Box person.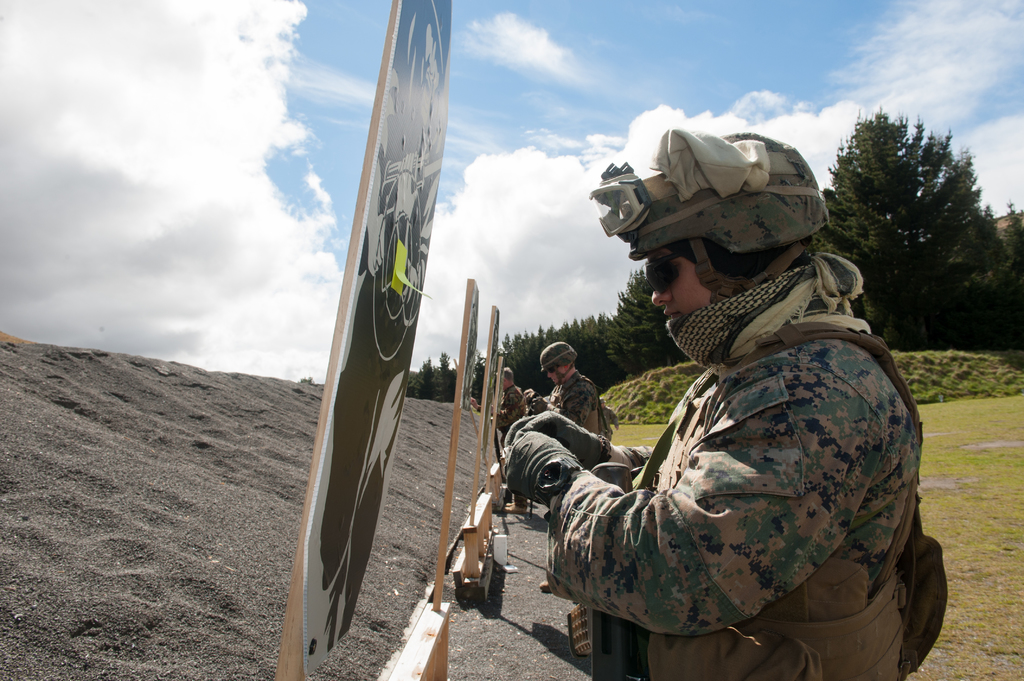
(x1=579, y1=174, x2=920, y2=680).
